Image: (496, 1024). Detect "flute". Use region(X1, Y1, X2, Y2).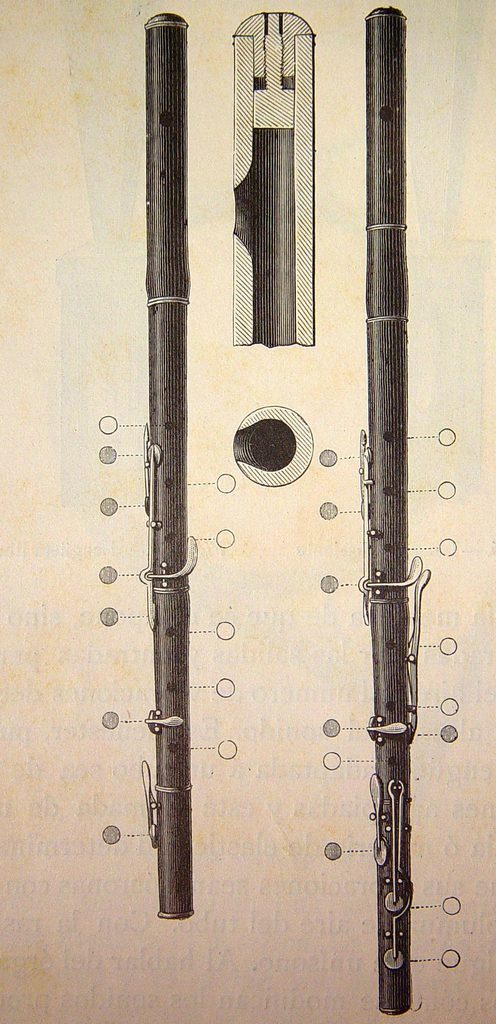
region(356, 4, 432, 1015).
